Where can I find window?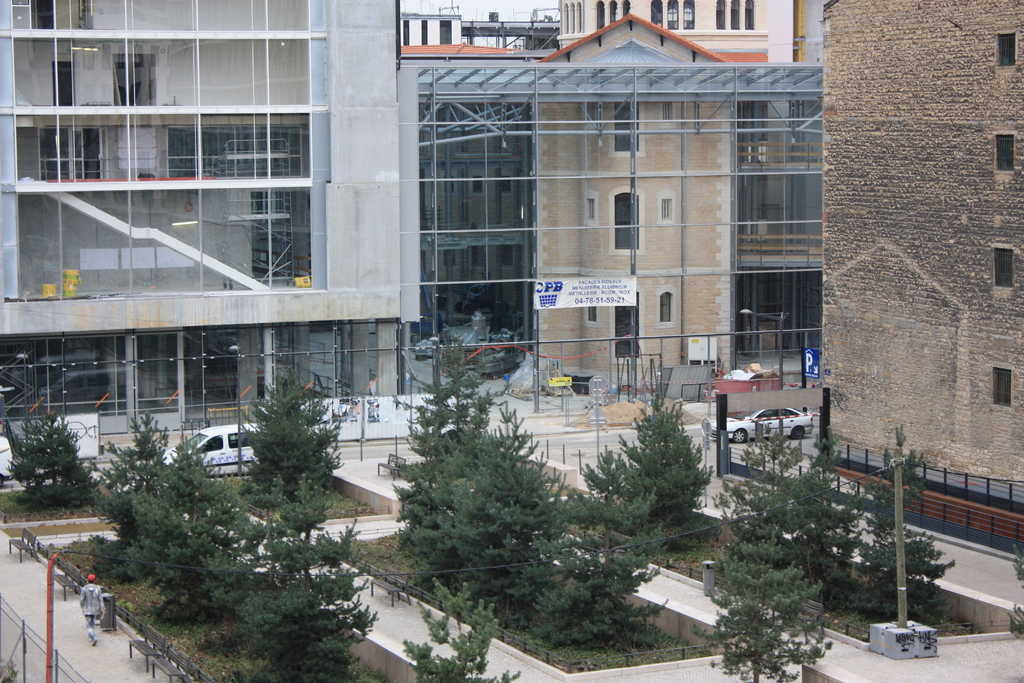
You can find it at region(992, 135, 1016, 174).
